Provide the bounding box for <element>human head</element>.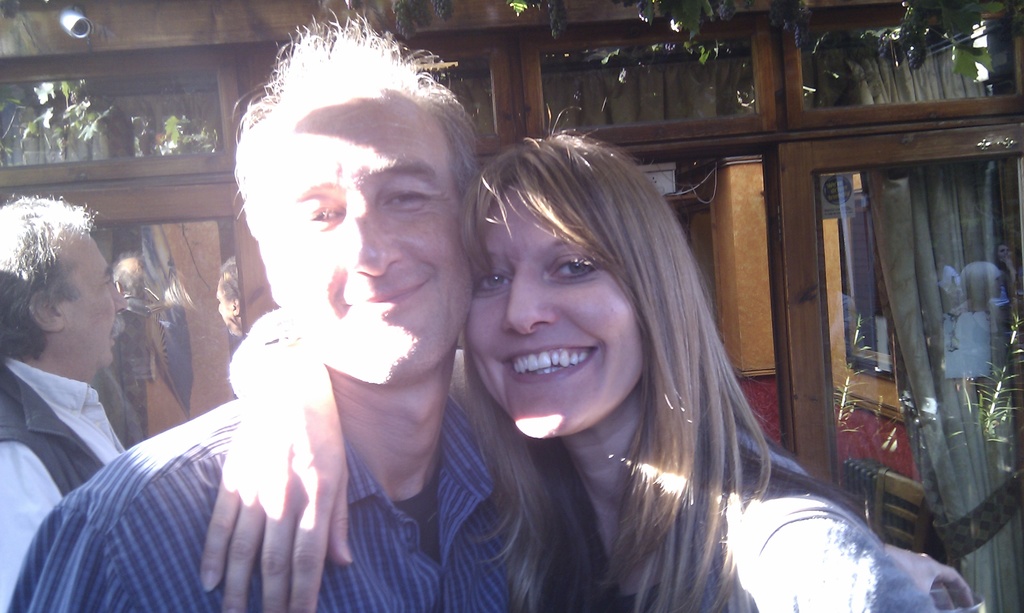
(0,191,129,385).
